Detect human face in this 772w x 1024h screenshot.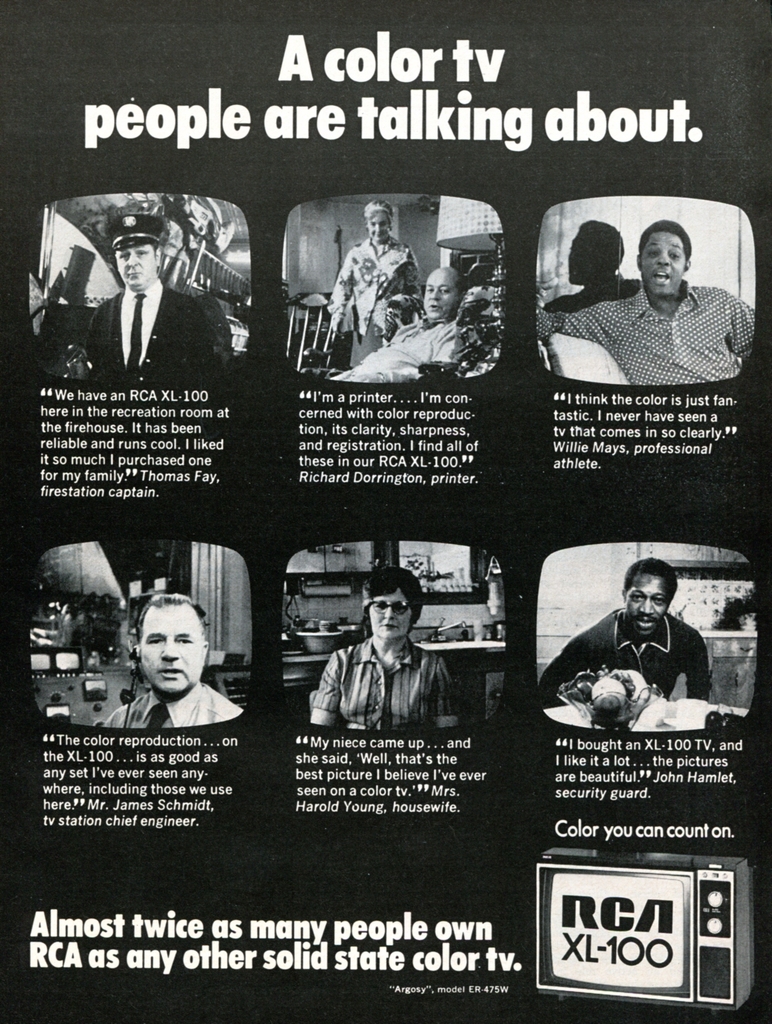
Detection: Rect(369, 594, 412, 639).
